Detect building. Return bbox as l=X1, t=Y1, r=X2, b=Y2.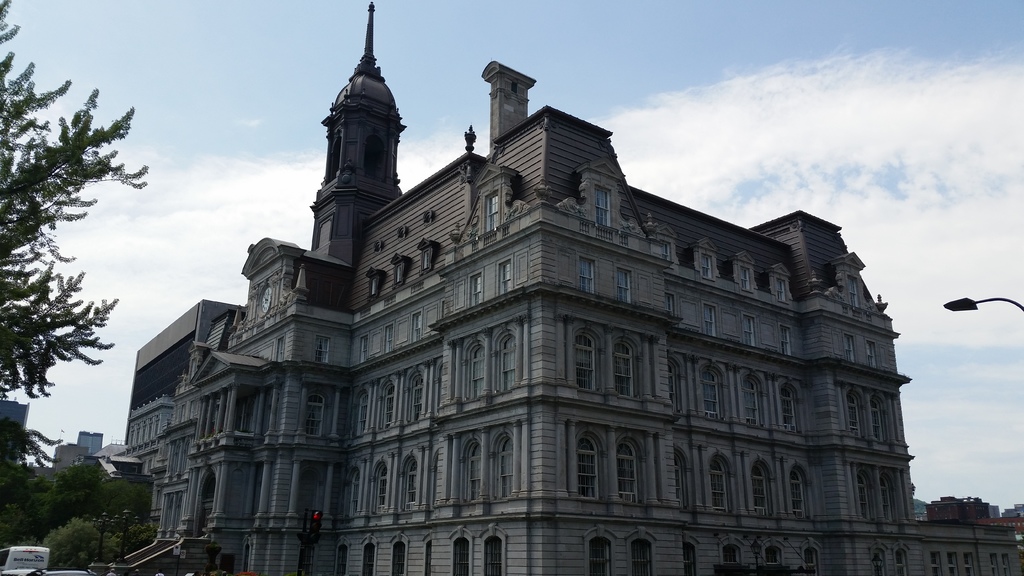
l=149, t=1, r=1023, b=575.
